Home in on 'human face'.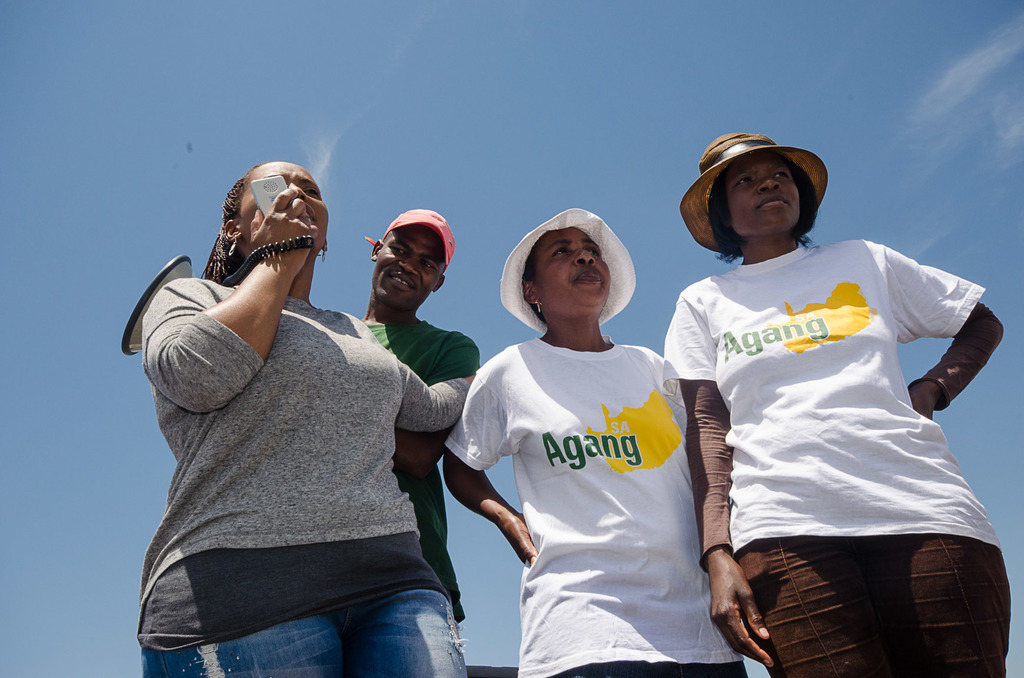
Homed in at left=244, top=159, right=323, bottom=239.
